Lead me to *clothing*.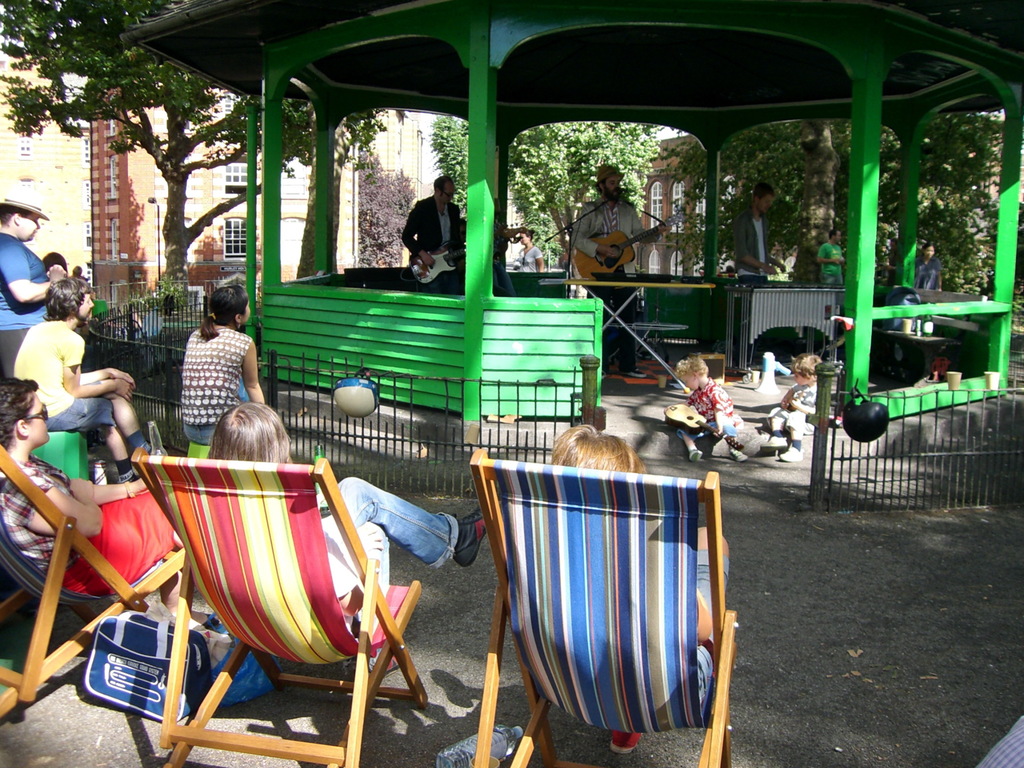
Lead to bbox=[202, 463, 460, 637].
